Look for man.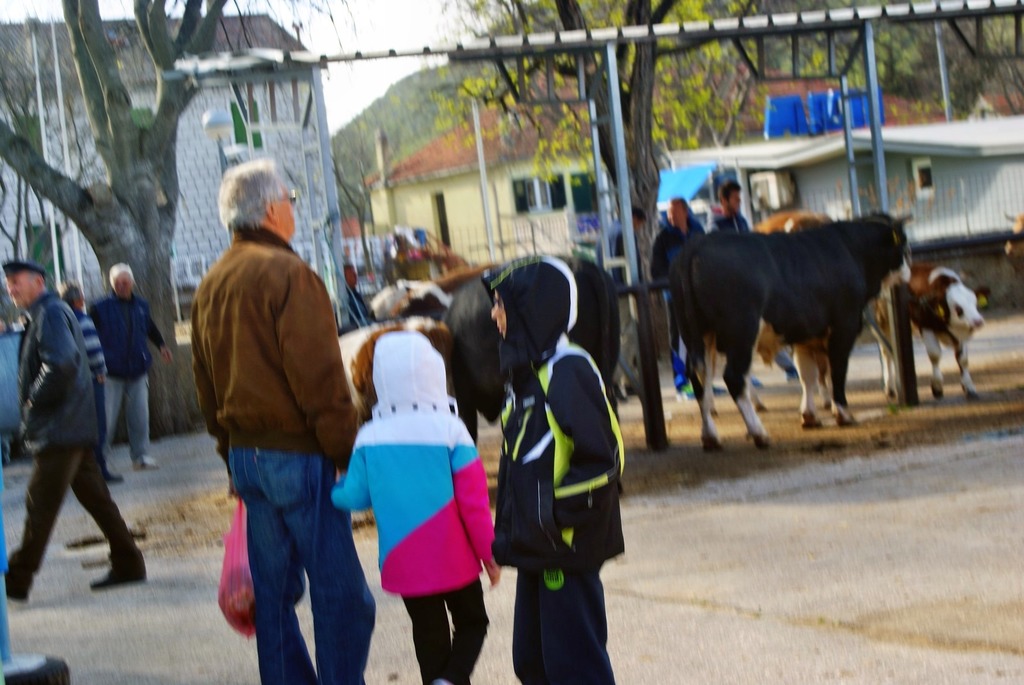
Found: {"left": 706, "top": 177, "right": 799, "bottom": 379}.
